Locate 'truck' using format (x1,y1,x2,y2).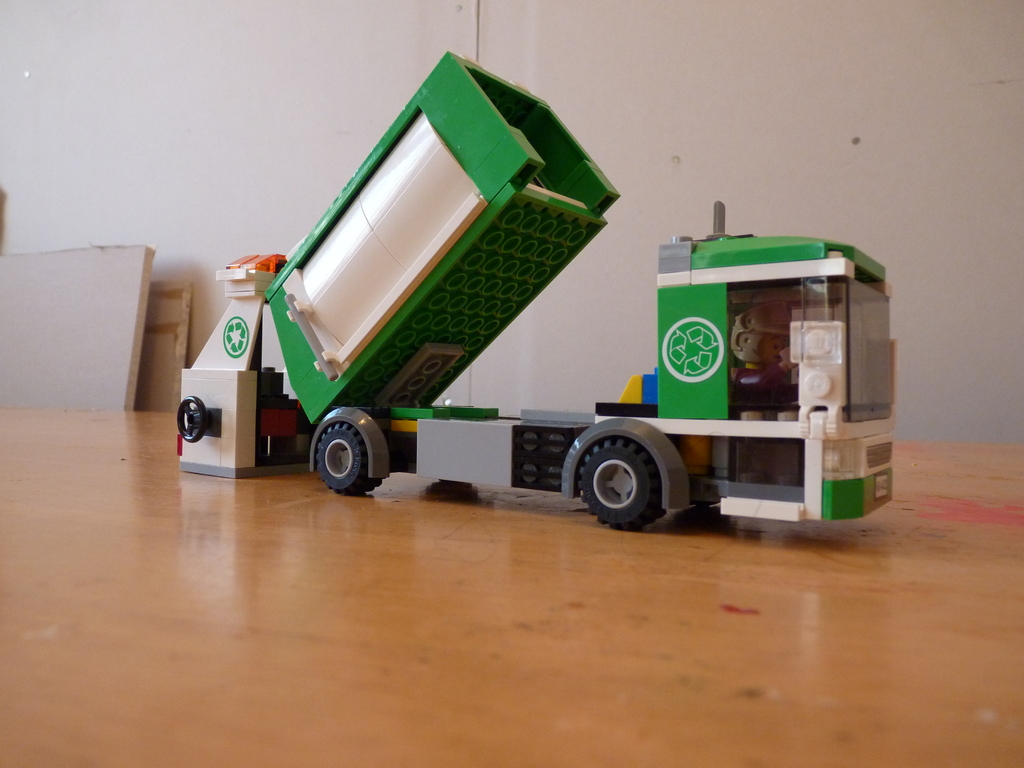
(257,51,895,534).
